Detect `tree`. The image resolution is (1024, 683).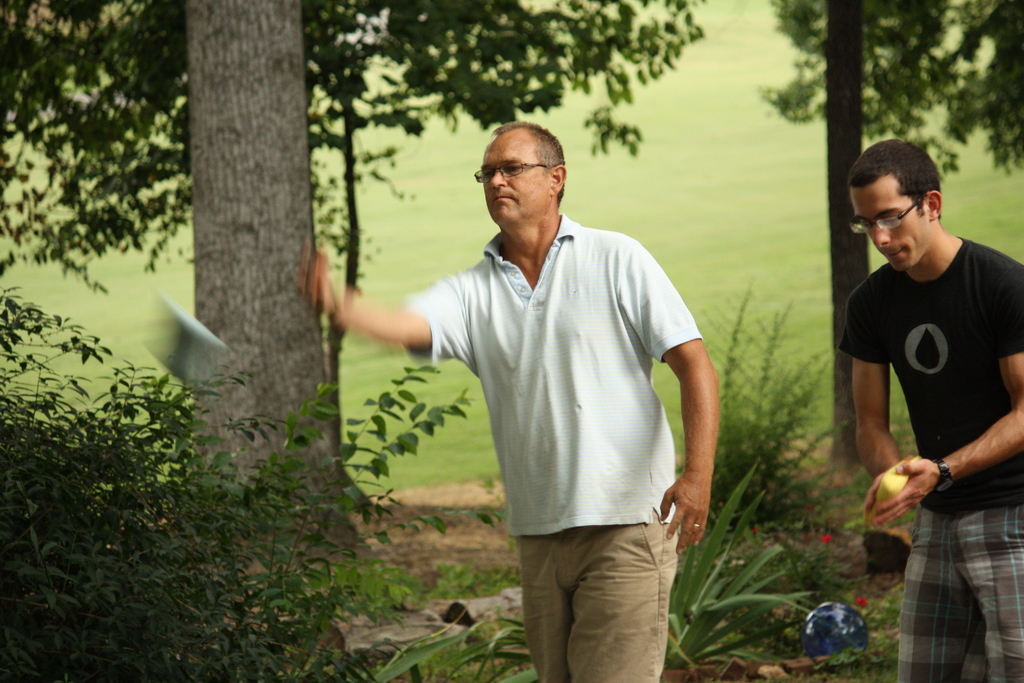
(x1=0, y1=280, x2=497, y2=682).
